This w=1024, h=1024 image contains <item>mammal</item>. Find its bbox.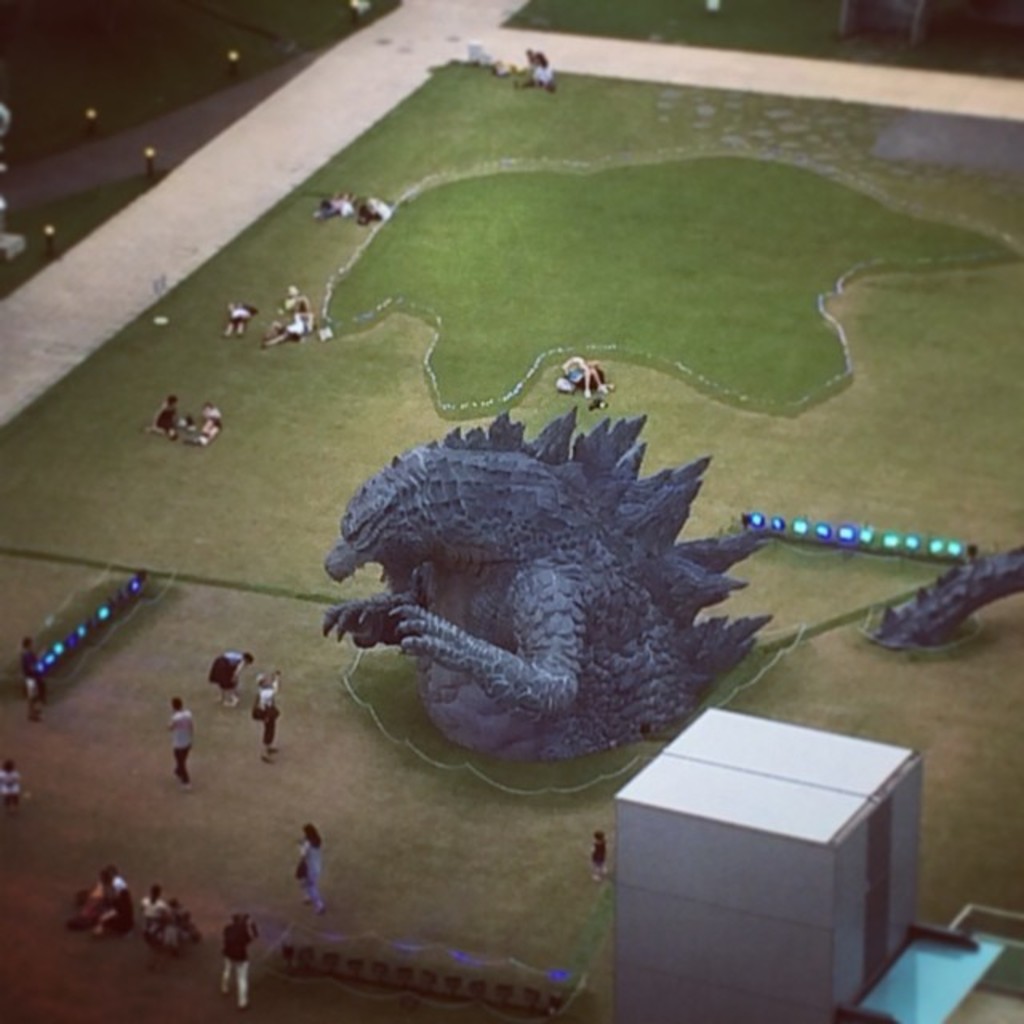
(left=312, top=189, right=350, bottom=214).
